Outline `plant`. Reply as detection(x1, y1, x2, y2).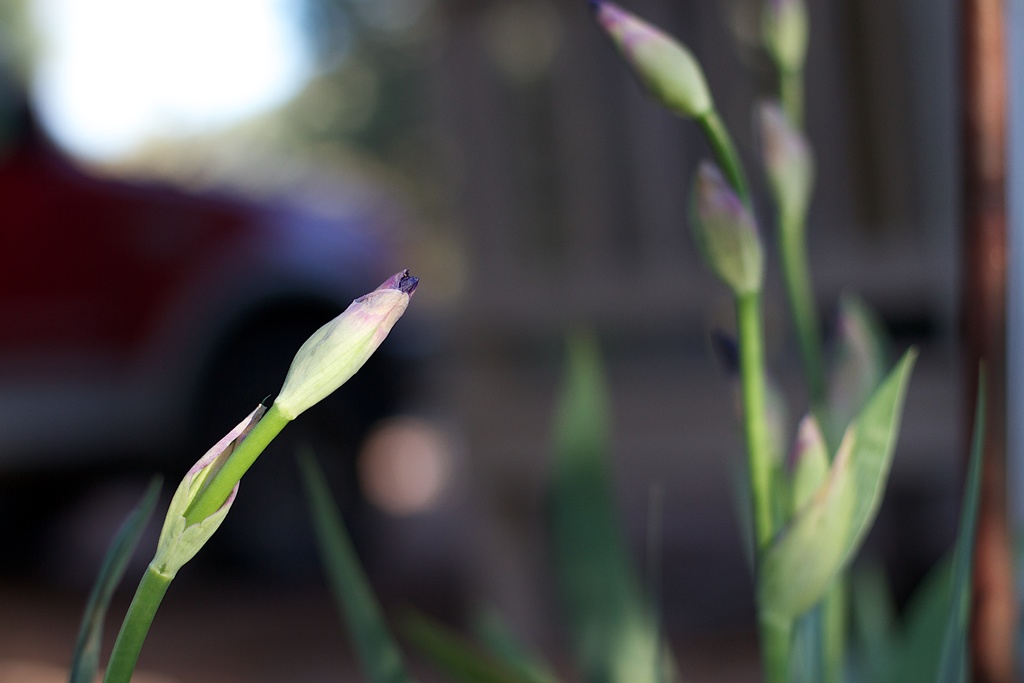
detection(57, 258, 424, 682).
